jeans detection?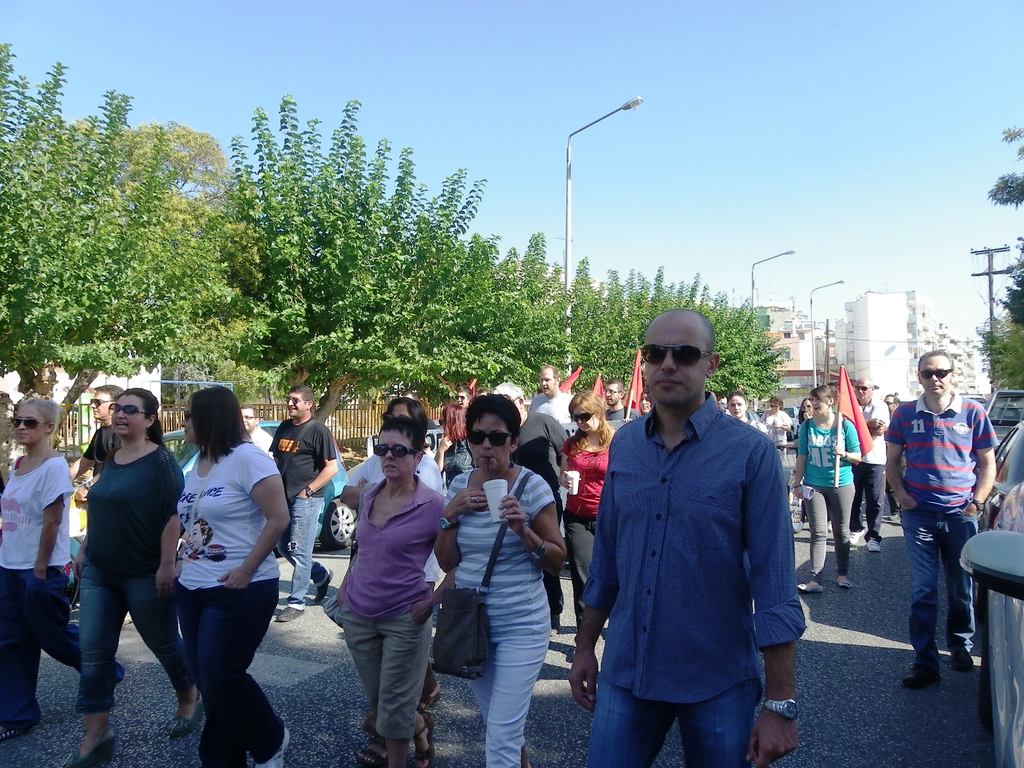
583 677 764 767
